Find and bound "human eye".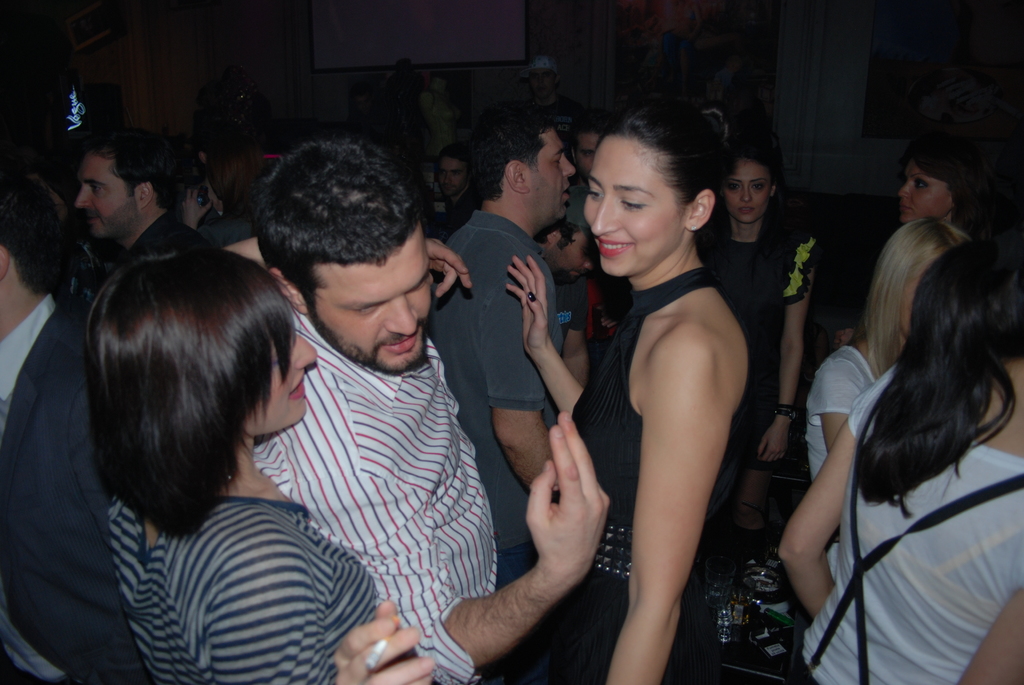
Bound: <bbox>587, 185, 604, 199</bbox>.
